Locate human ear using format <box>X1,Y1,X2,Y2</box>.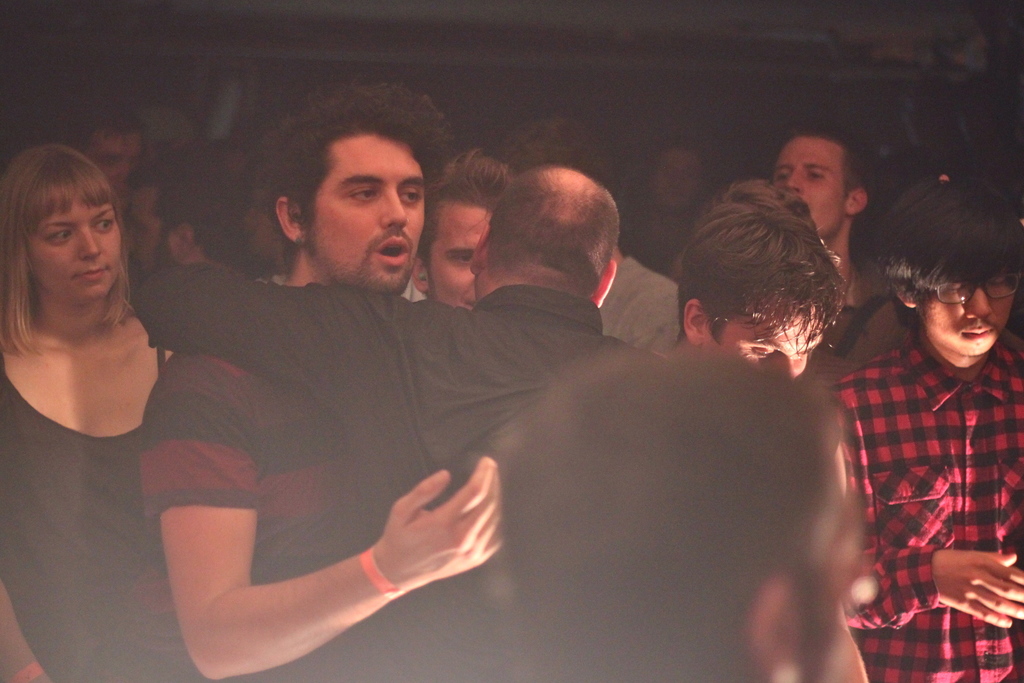
<box>596,262,616,309</box>.
